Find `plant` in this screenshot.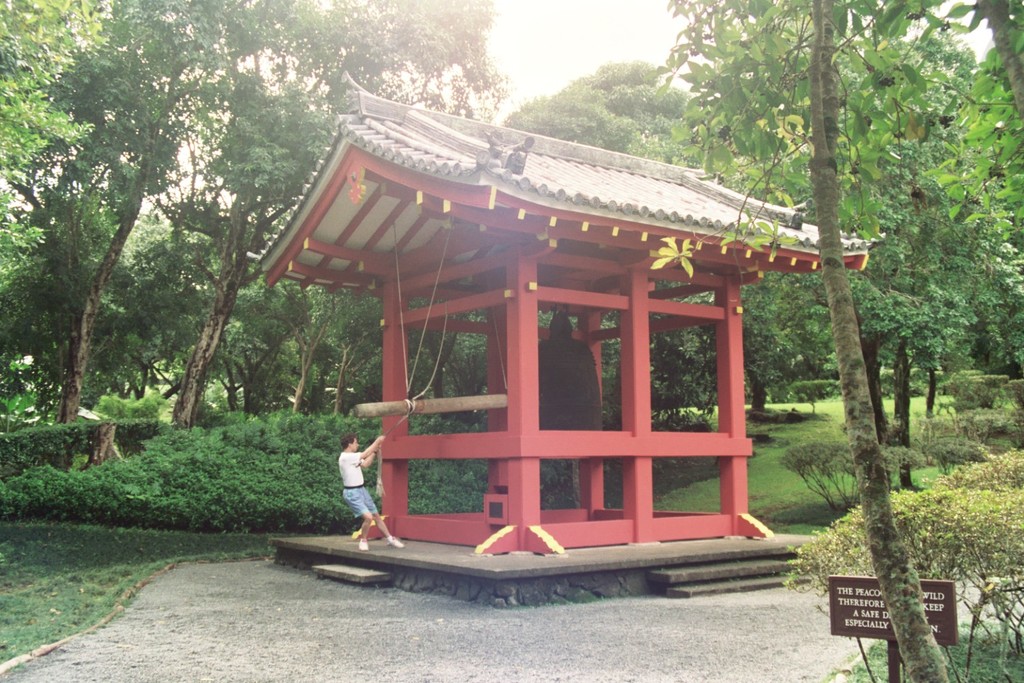
The bounding box for `plant` is {"left": 4, "top": 518, "right": 283, "bottom": 672}.
